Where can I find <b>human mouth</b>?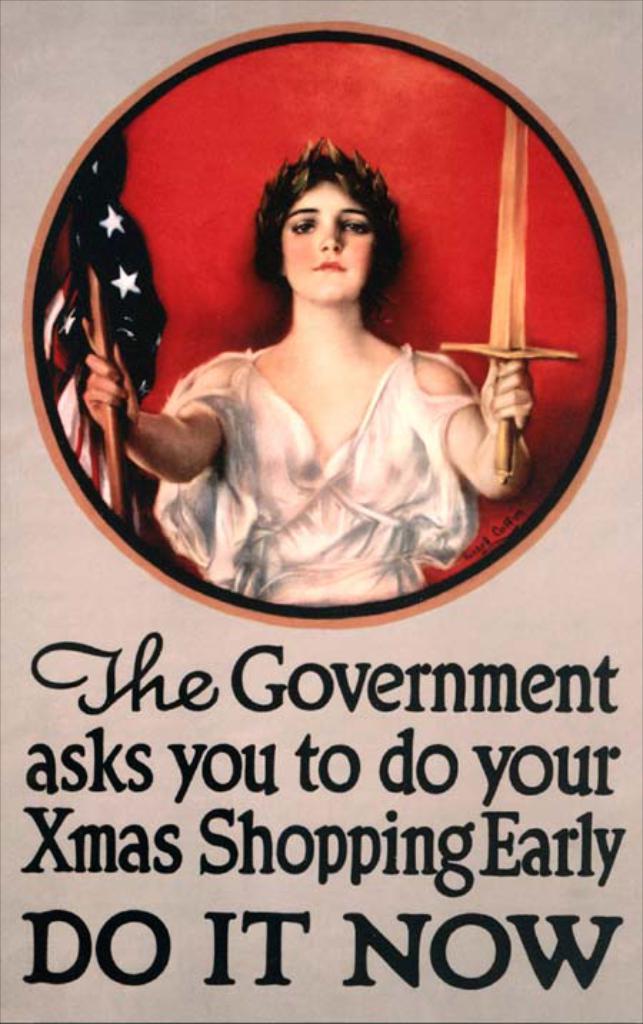
You can find it at <region>309, 257, 350, 276</region>.
